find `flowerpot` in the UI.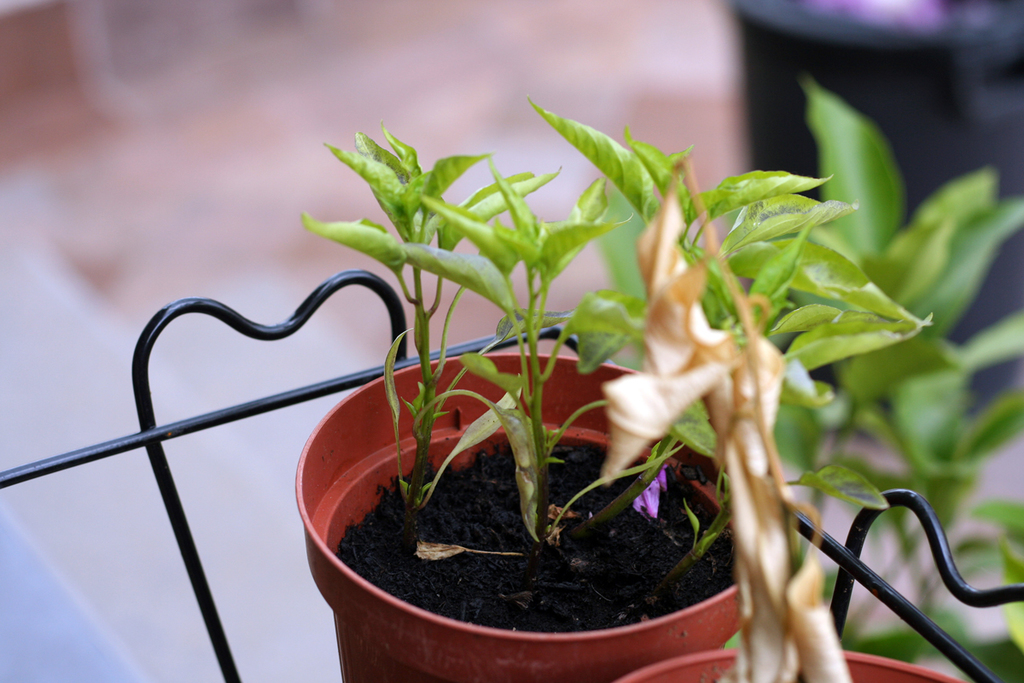
UI element at rect(614, 640, 961, 682).
